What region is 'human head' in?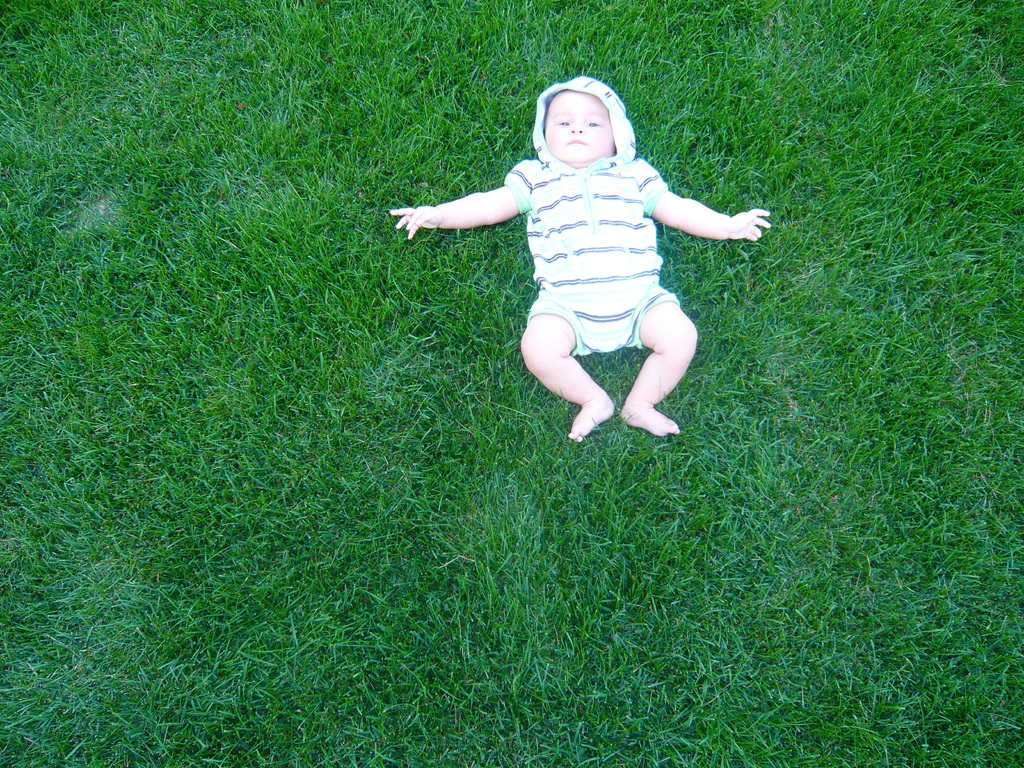
{"x1": 547, "y1": 92, "x2": 618, "y2": 163}.
